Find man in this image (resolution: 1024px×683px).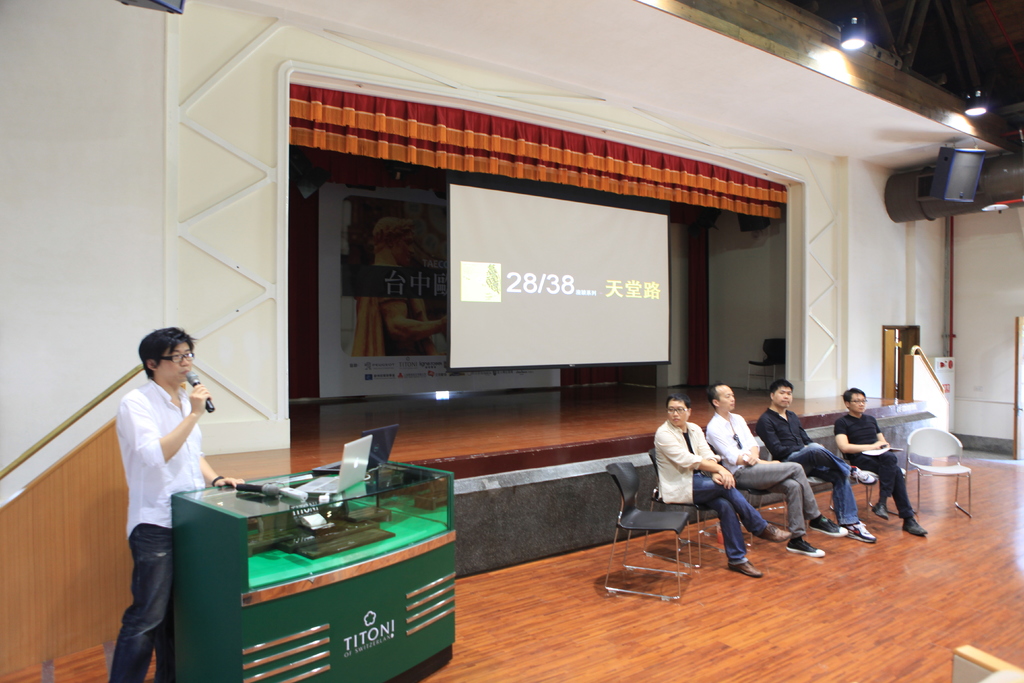
<region>110, 323, 252, 682</region>.
